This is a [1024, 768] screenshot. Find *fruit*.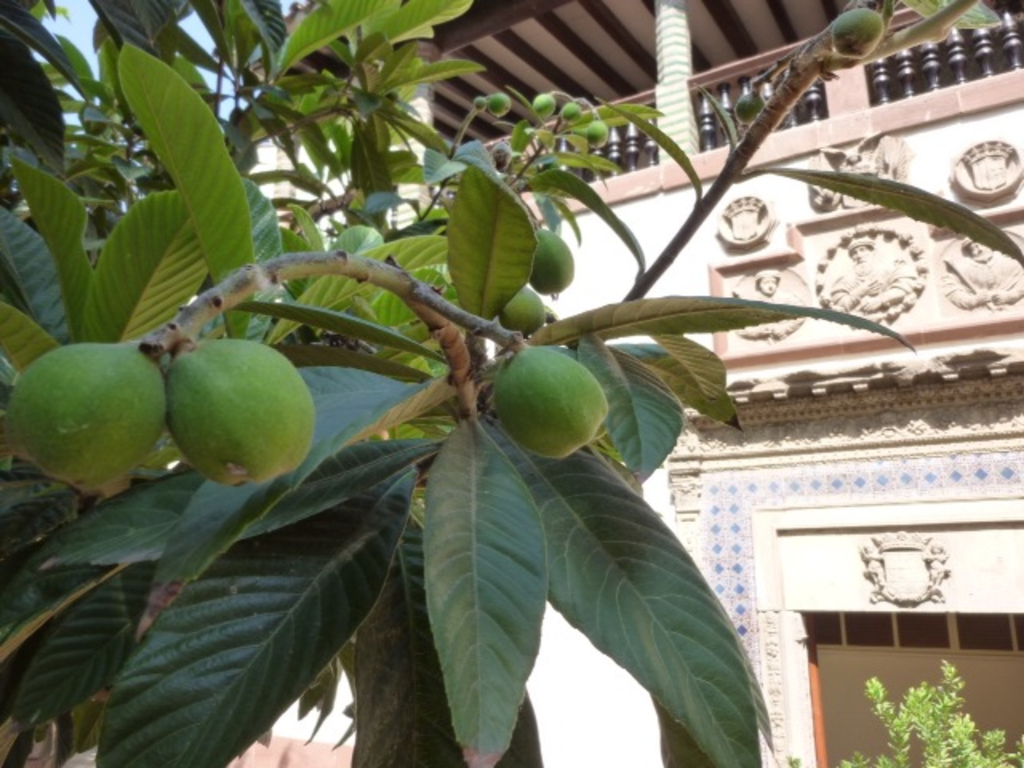
Bounding box: 520 222 576 307.
